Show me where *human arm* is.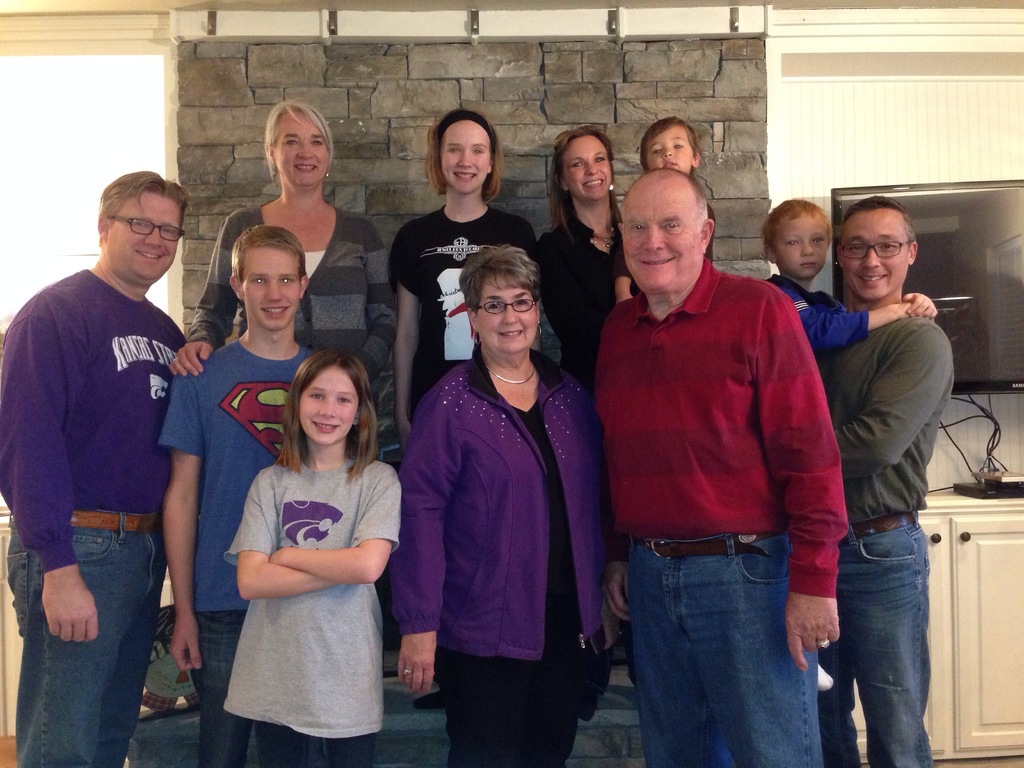
*human arm* is at region(165, 209, 243, 380).
